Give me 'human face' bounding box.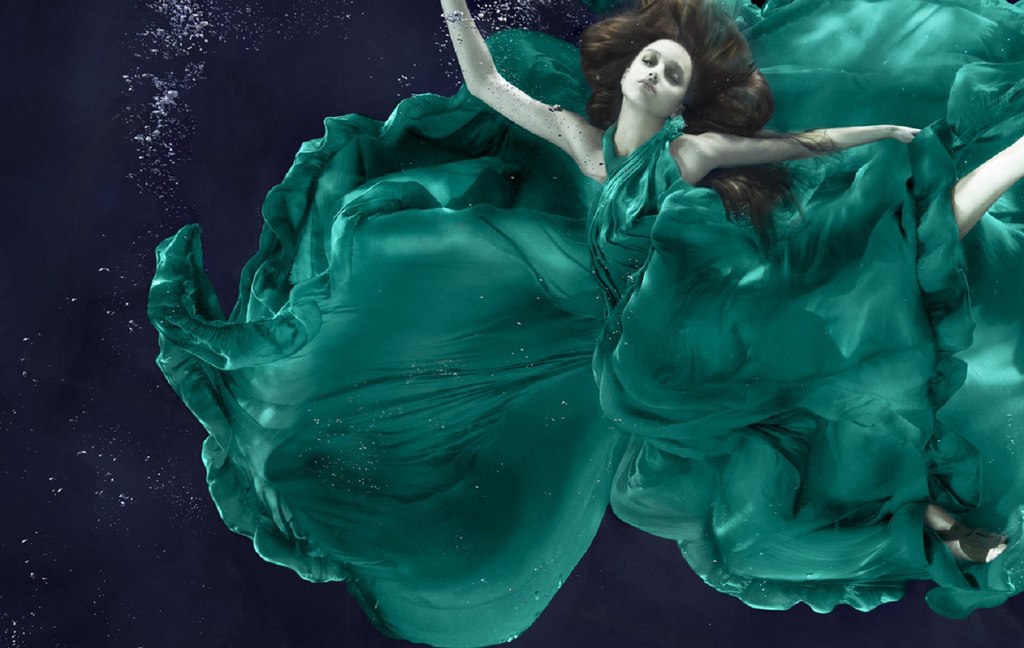
<box>621,40,690,117</box>.
